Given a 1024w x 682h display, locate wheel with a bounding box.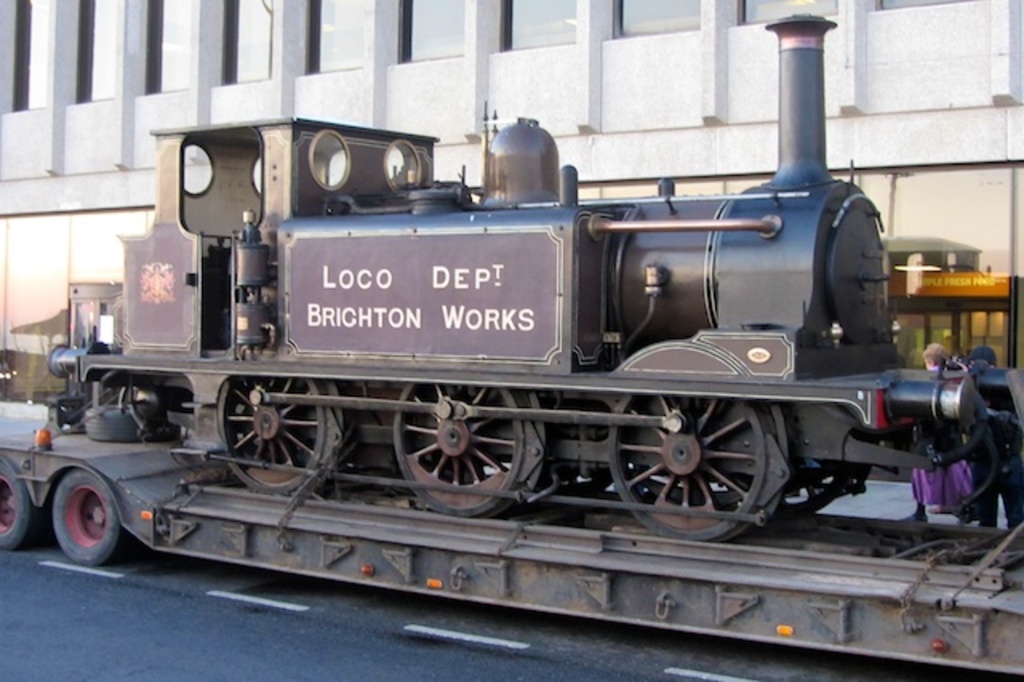
Located: Rect(218, 378, 341, 501).
